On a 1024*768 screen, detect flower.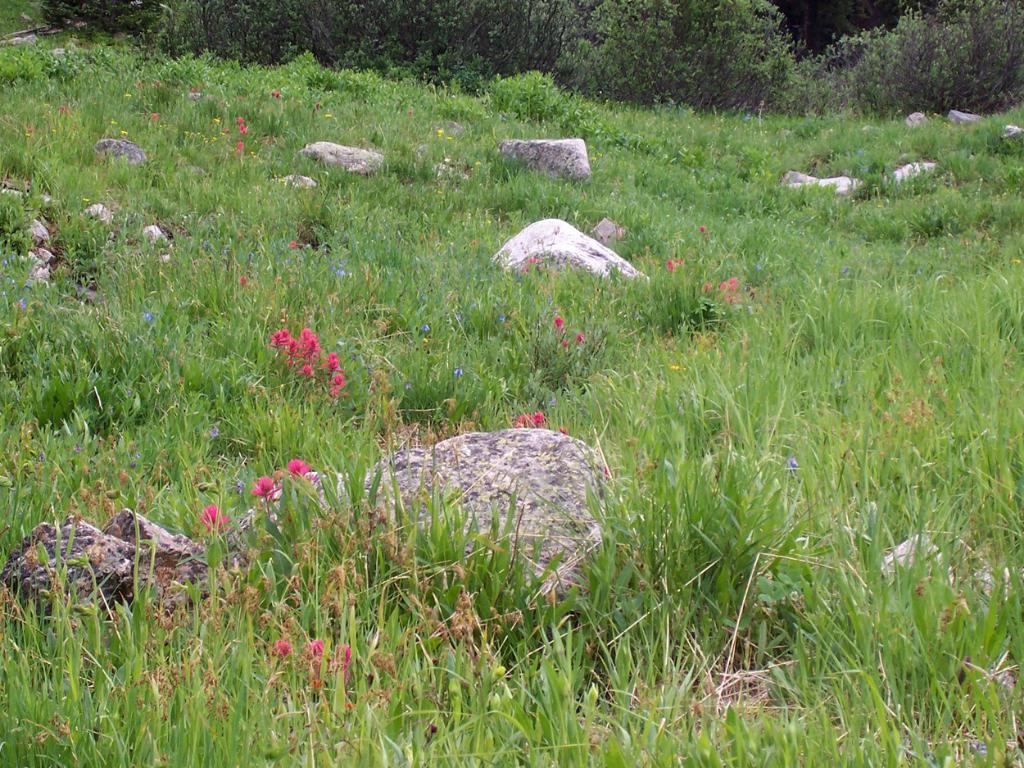
x1=428 y1=126 x2=447 y2=137.
